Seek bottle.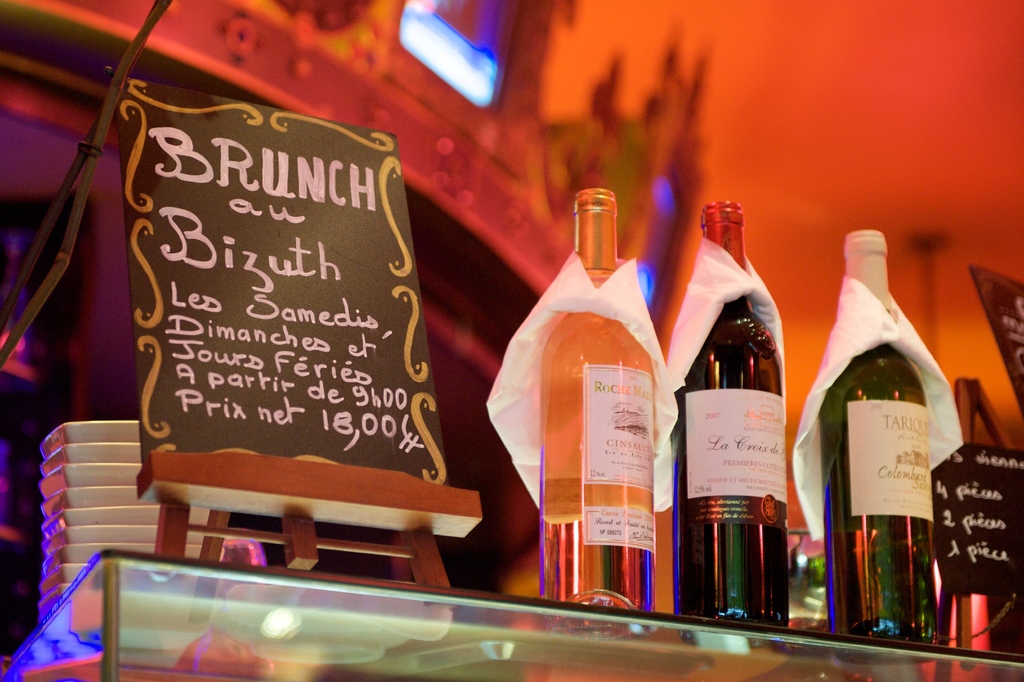
{"x1": 536, "y1": 188, "x2": 654, "y2": 643}.
